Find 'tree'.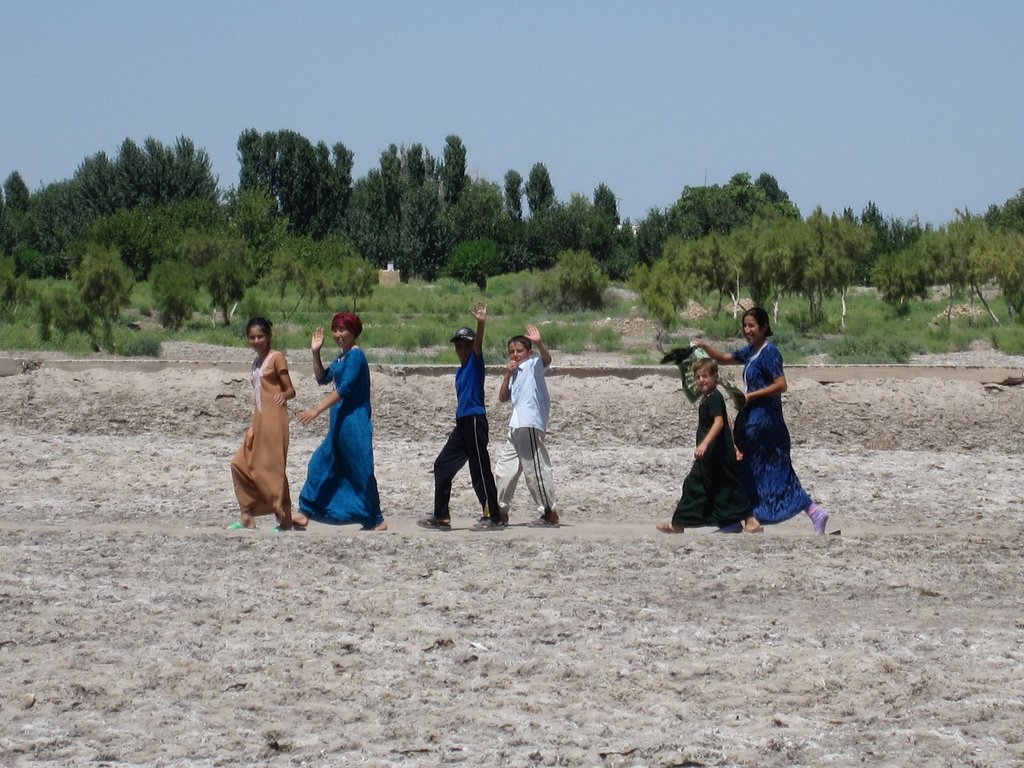
Rect(75, 148, 124, 214).
